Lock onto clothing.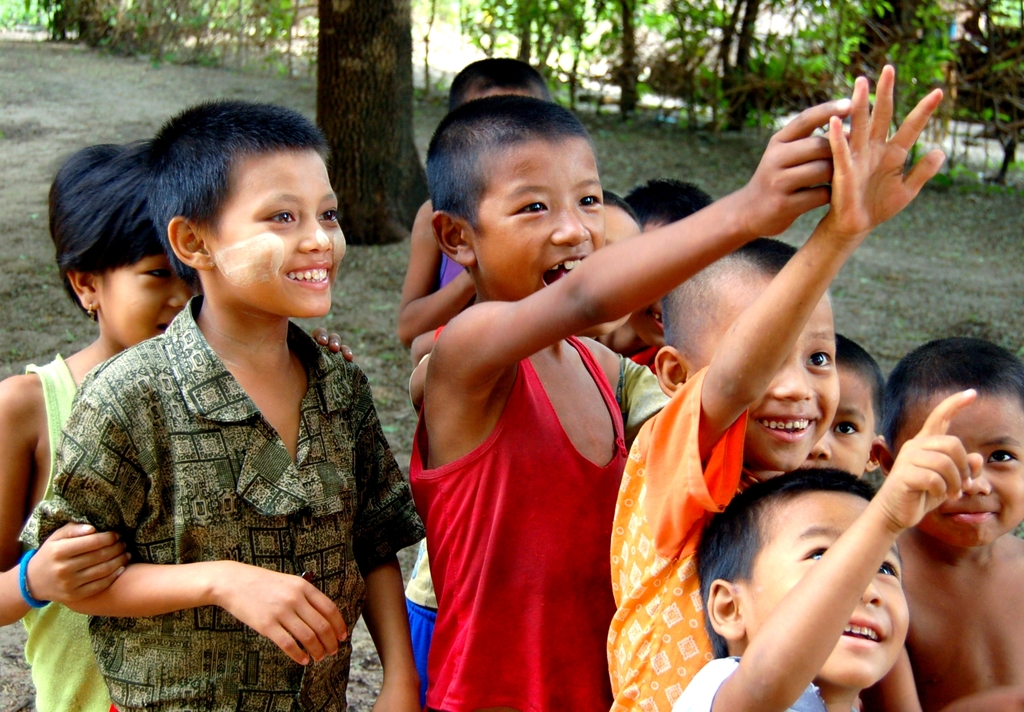
Locked: <bbox>405, 311, 634, 711</bbox>.
